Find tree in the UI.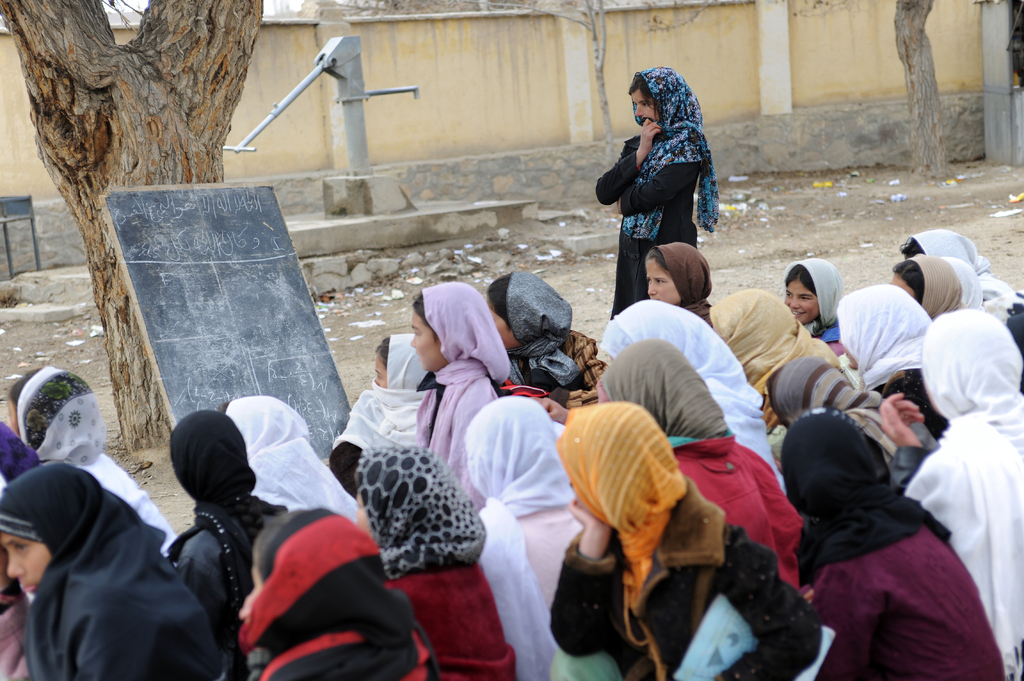
UI element at bbox=[0, 0, 266, 453].
